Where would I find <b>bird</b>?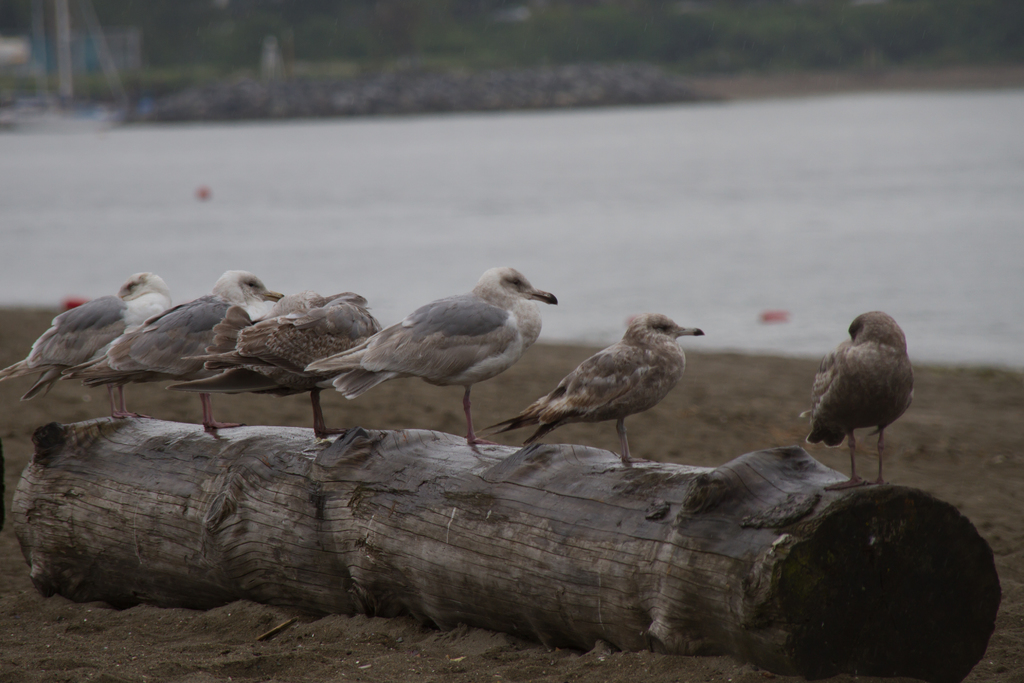
At l=311, t=265, r=575, b=440.
